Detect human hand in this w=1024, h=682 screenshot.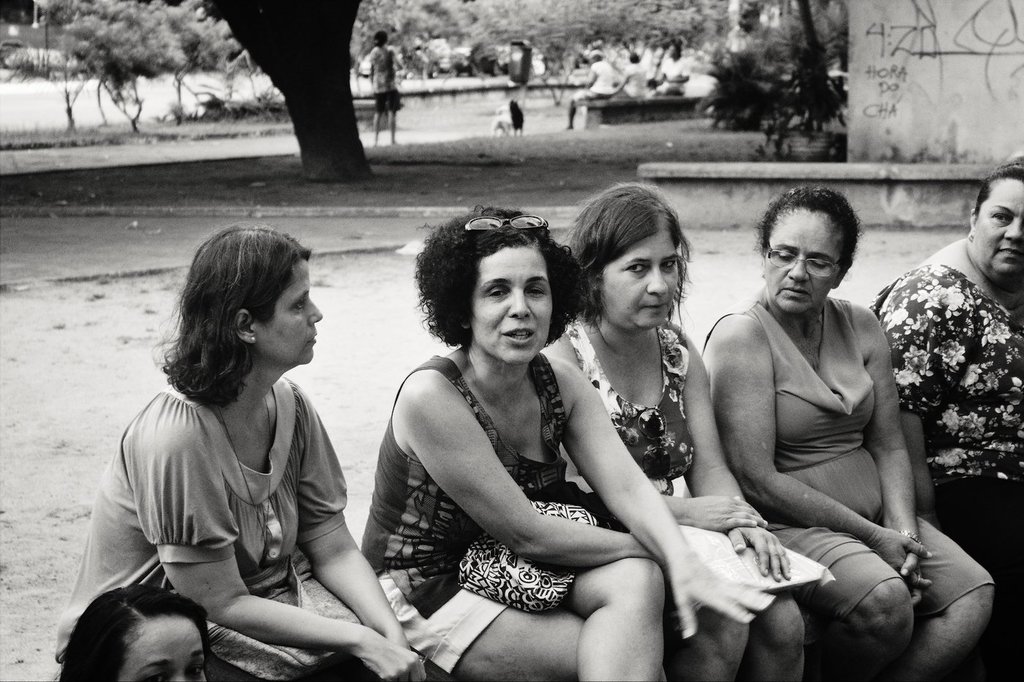
Detection: pyautogui.locateOnScreen(384, 632, 411, 651).
